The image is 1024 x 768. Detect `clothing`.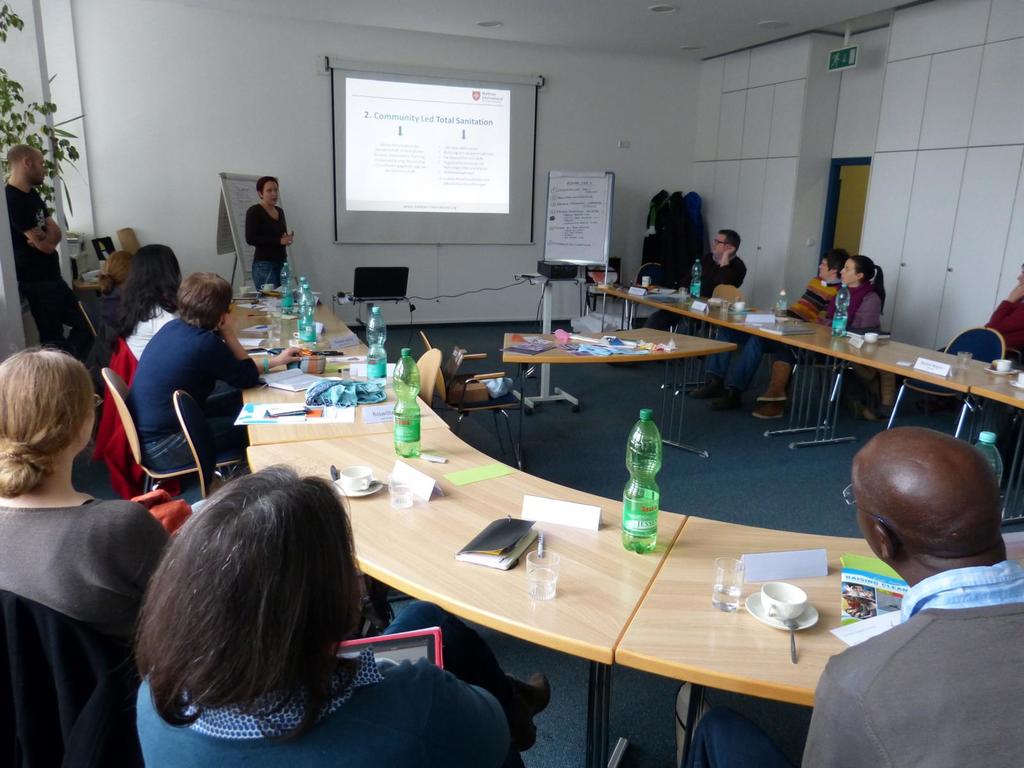
Detection: rect(776, 285, 884, 373).
